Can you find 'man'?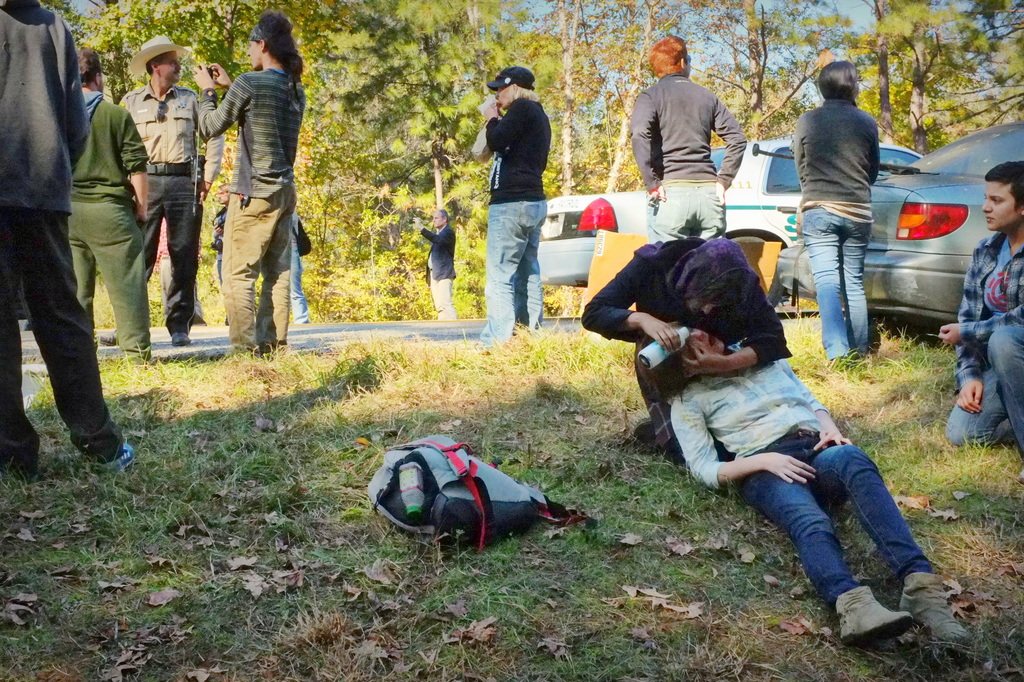
Yes, bounding box: box(0, 0, 143, 482).
